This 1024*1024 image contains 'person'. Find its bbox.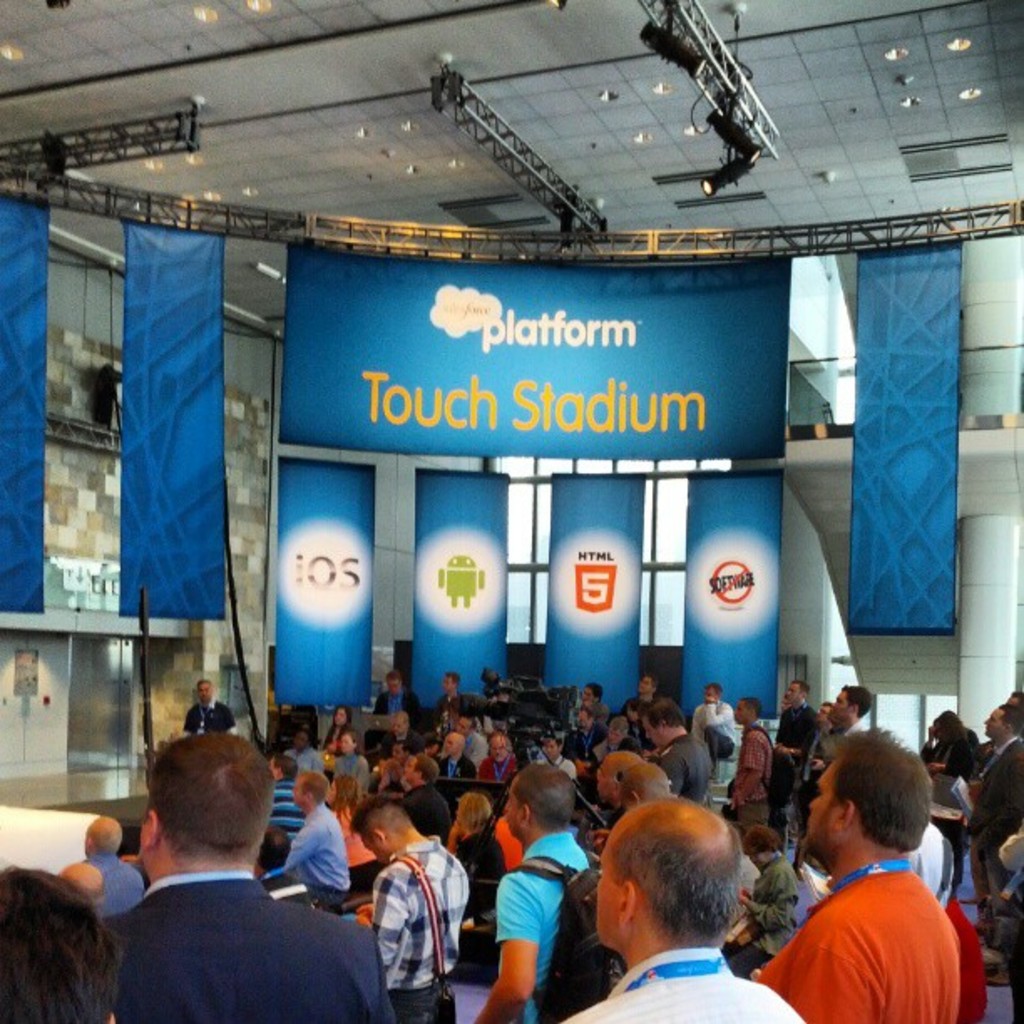
Rect(634, 671, 658, 706).
